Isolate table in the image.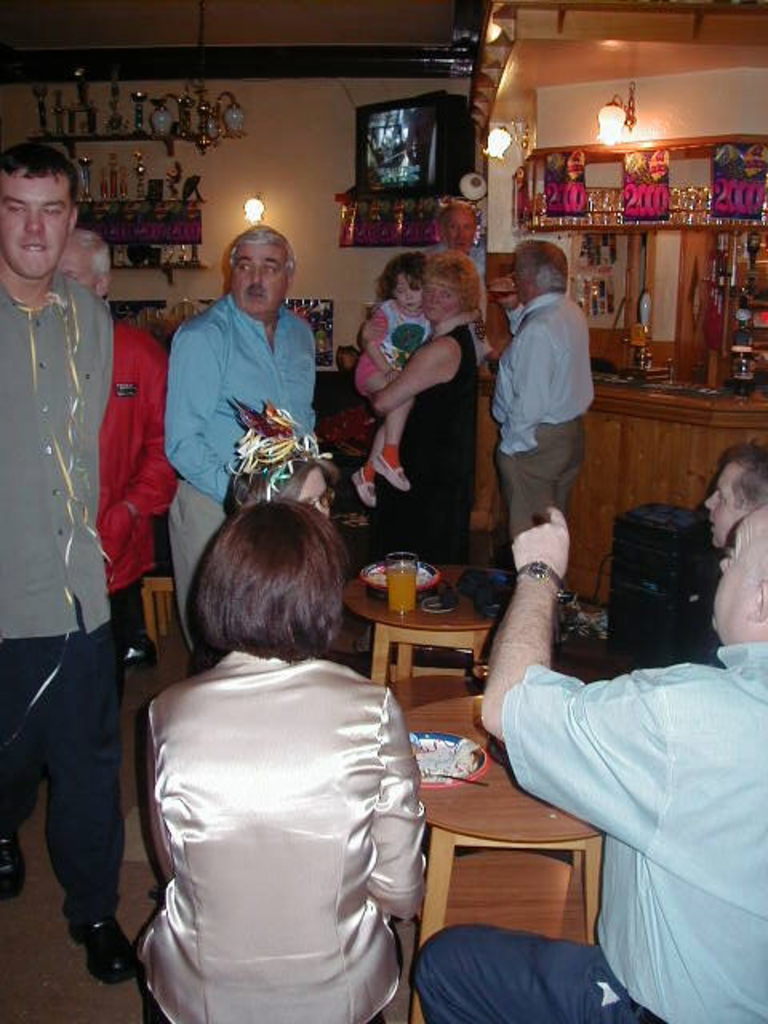
Isolated region: <region>414, 693, 605, 1022</region>.
